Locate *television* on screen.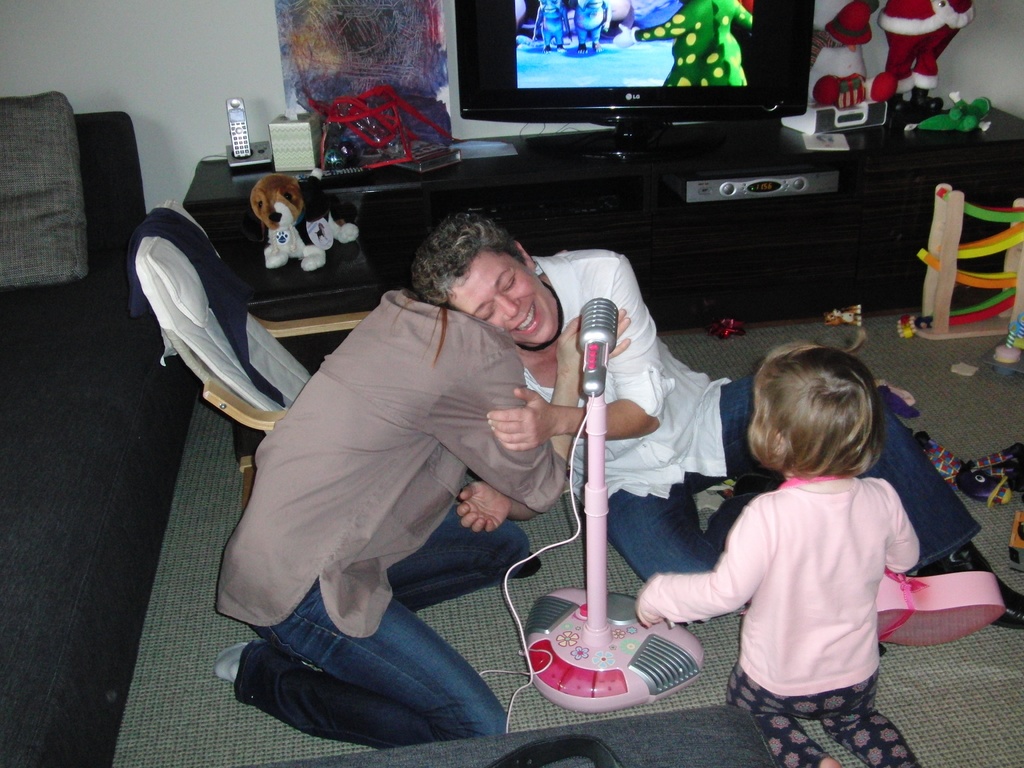
On screen at 454,0,815,161.
